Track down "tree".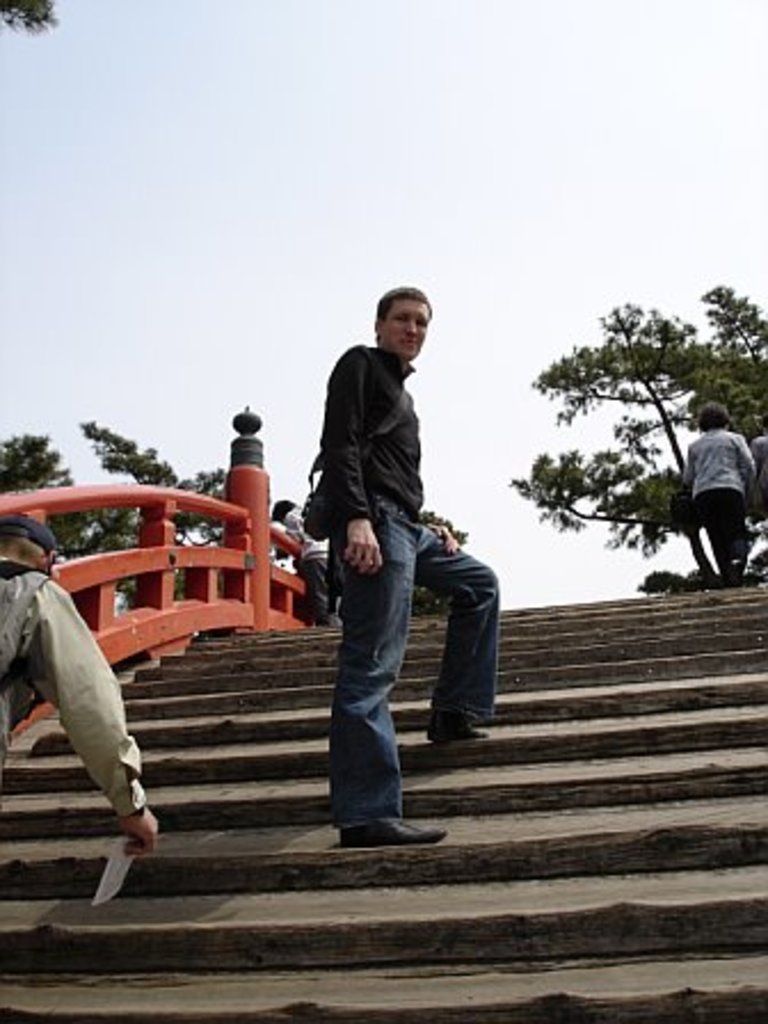
Tracked to 0,421,249,624.
